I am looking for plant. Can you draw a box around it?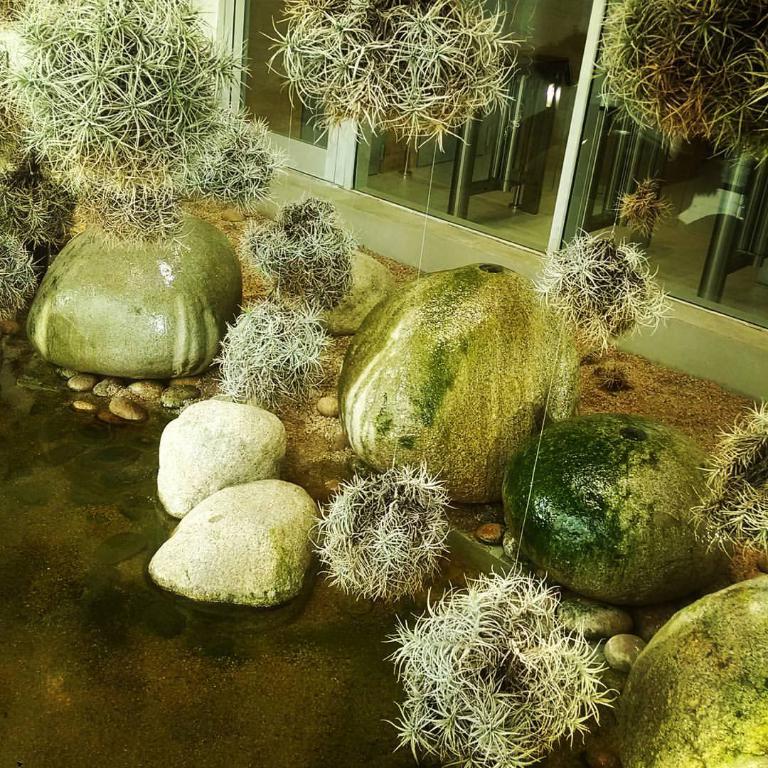
Sure, the bounding box is select_region(588, 4, 767, 166).
